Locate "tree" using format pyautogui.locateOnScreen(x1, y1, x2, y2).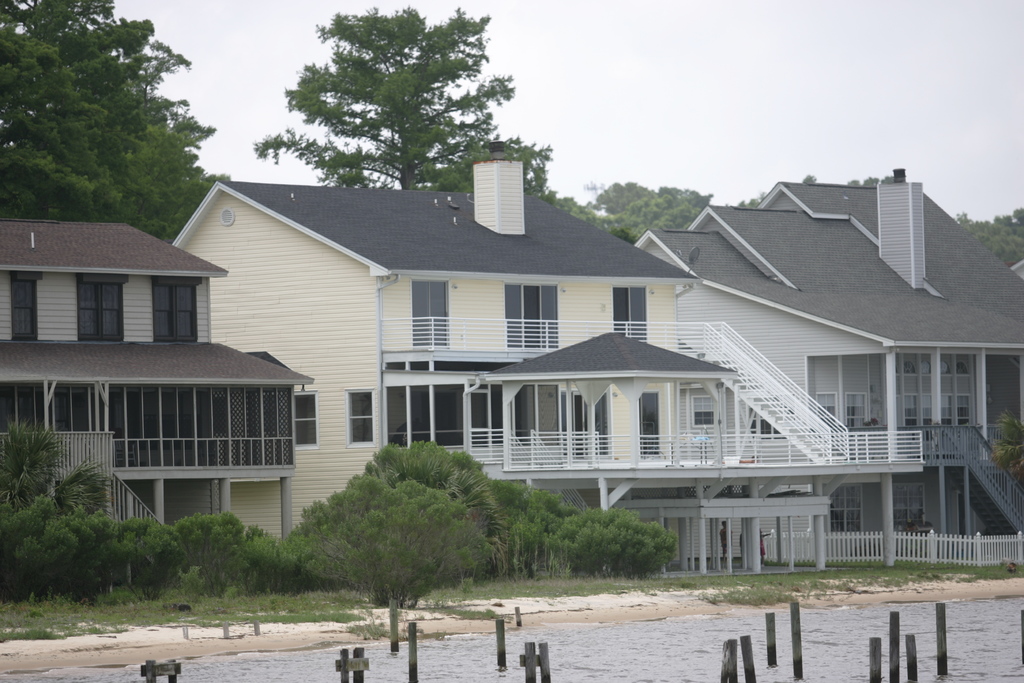
pyautogui.locateOnScreen(0, 0, 240, 264).
